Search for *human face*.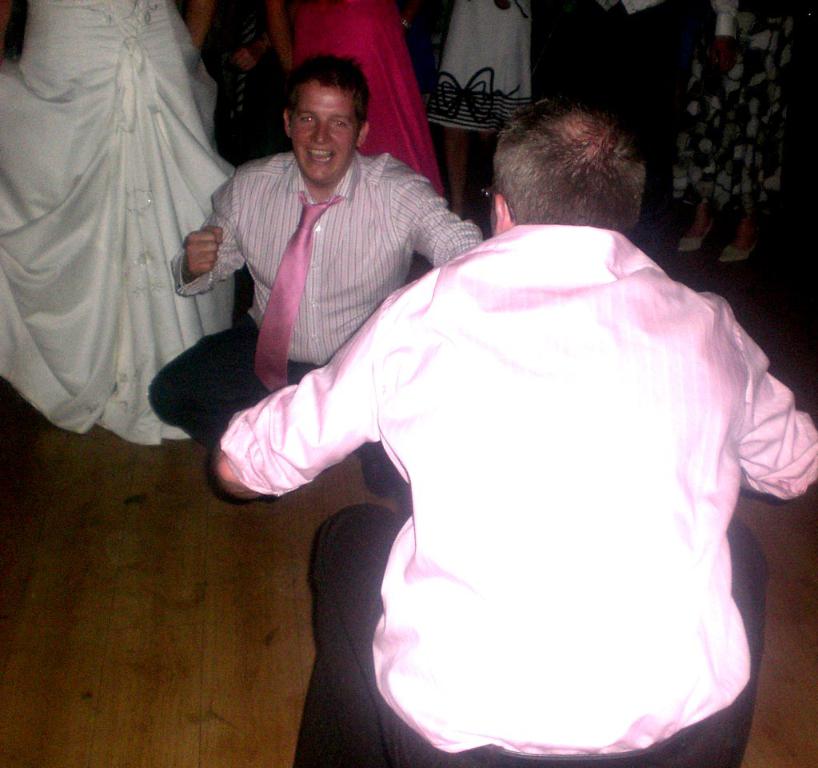
Found at left=488, top=189, right=494, bottom=235.
